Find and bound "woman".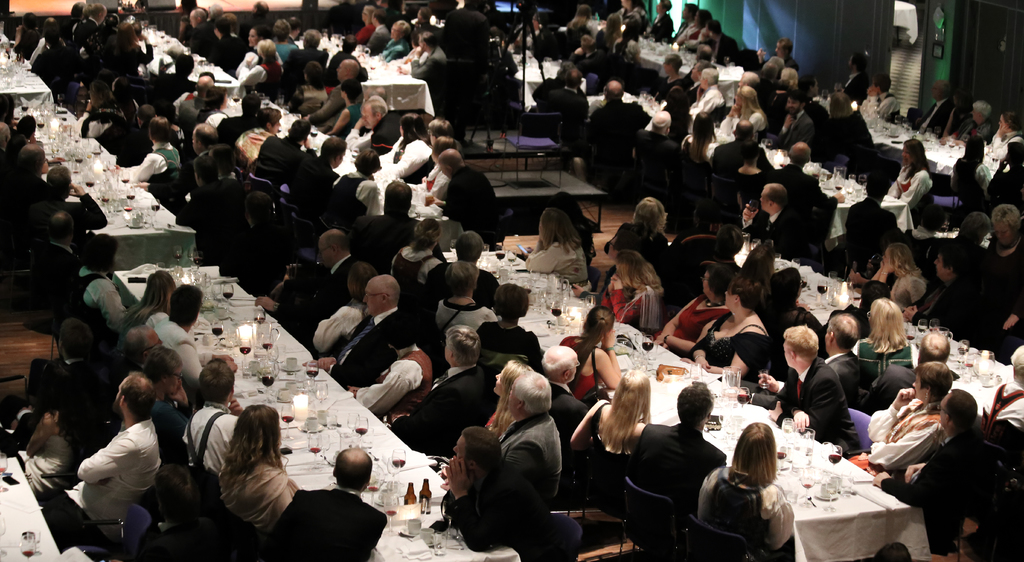
Bound: x1=675 y1=111 x2=721 y2=179.
